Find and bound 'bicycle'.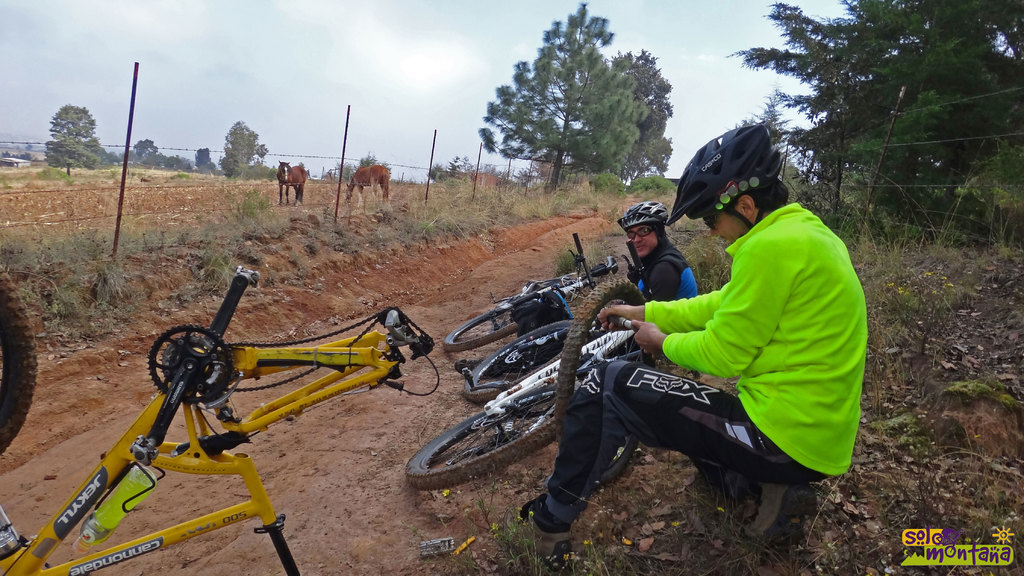
Bound: <region>403, 241, 669, 493</region>.
